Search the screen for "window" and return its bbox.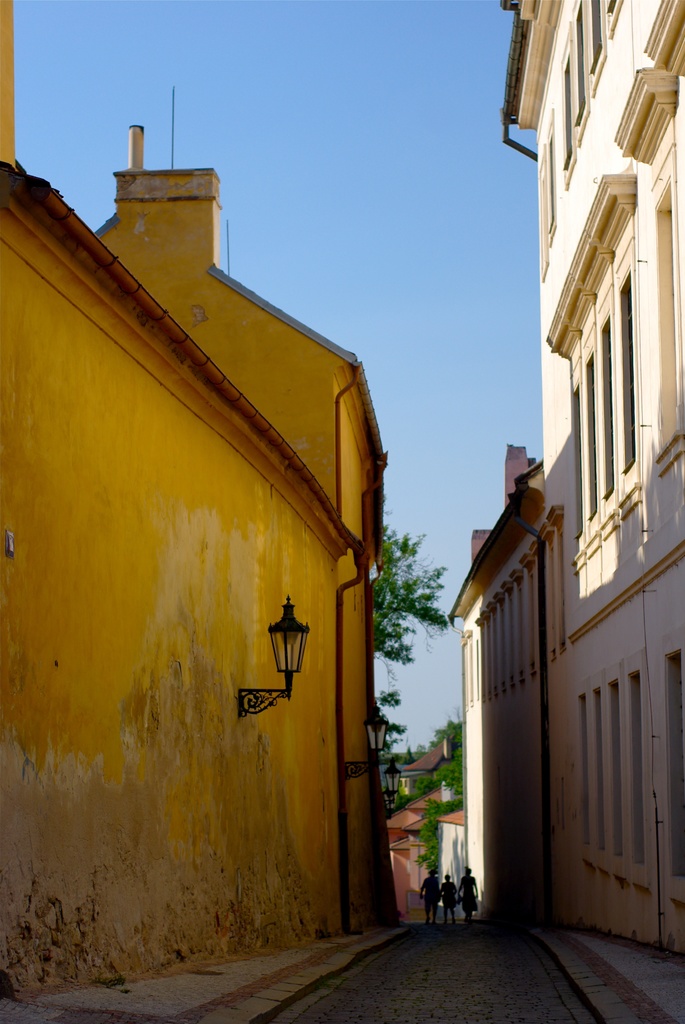
Found: rect(587, 670, 610, 872).
